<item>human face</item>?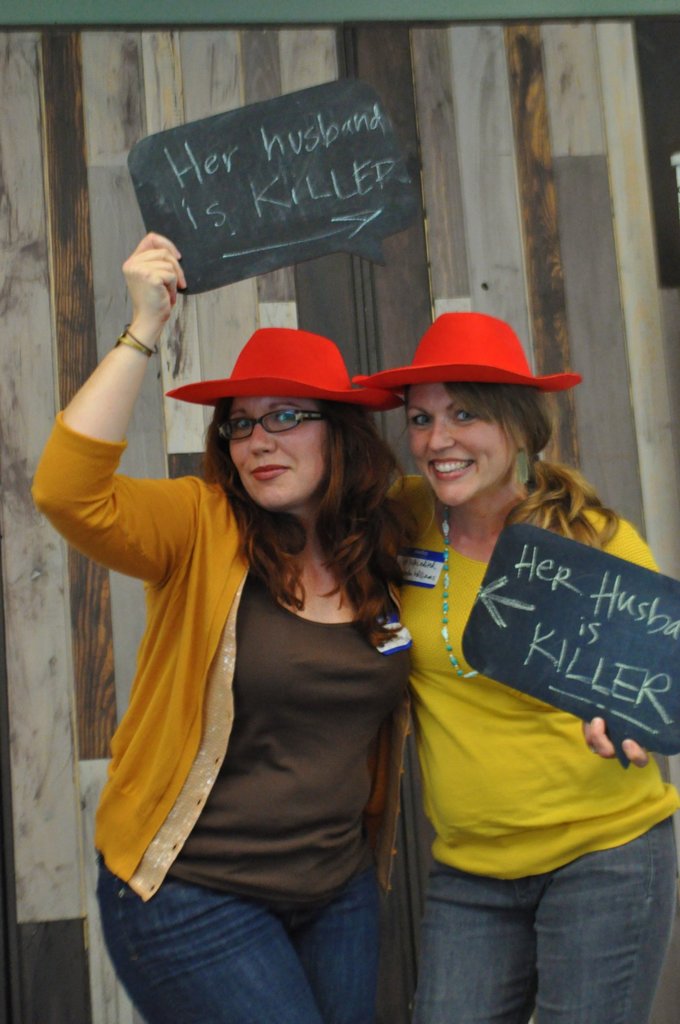
406, 380, 518, 508
